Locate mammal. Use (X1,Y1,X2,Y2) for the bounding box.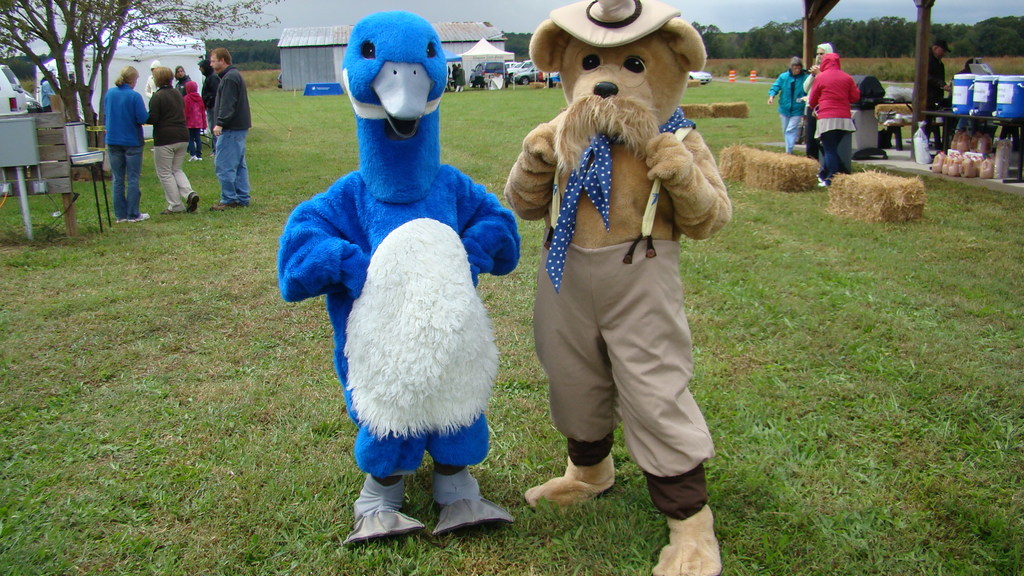
(106,57,149,222).
